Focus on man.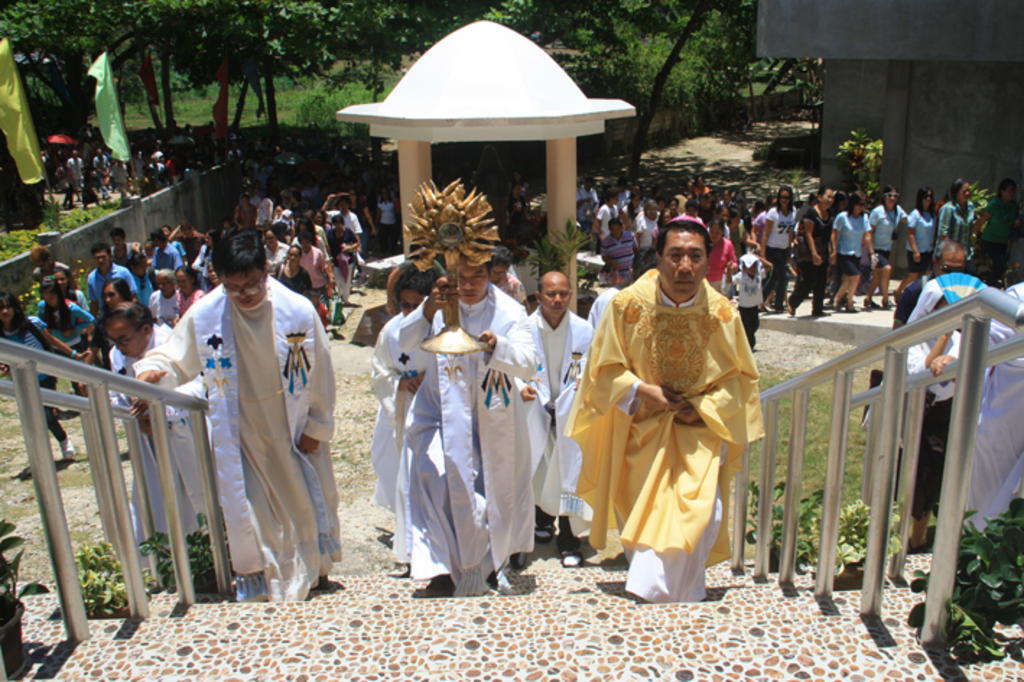
Focused at BBox(394, 238, 536, 597).
